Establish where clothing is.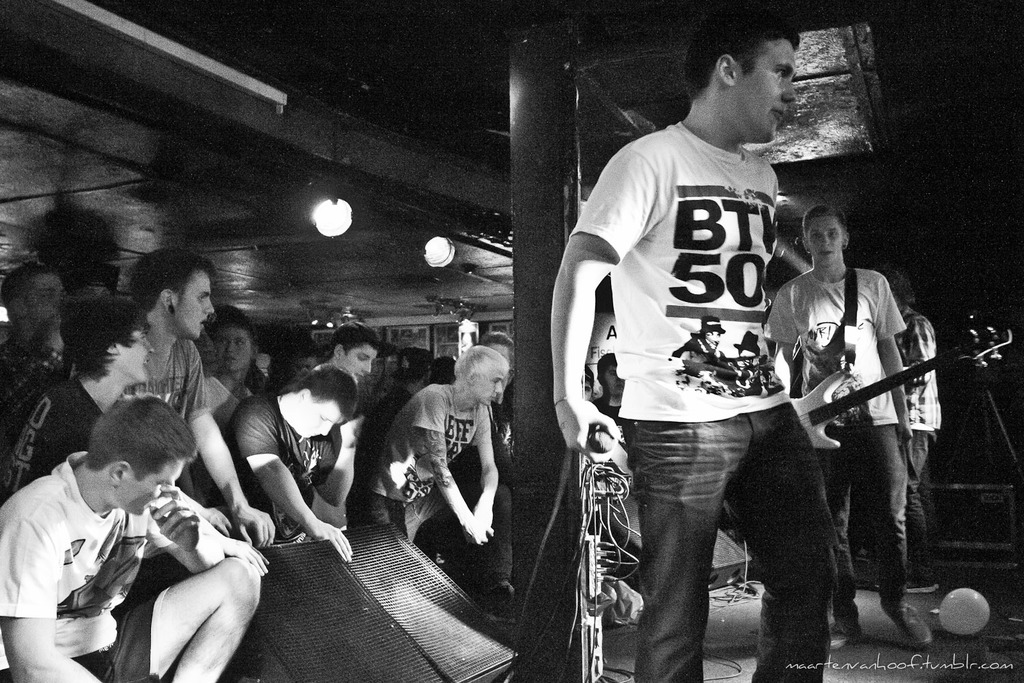
Established at (left=220, top=389, right=338, bottom=542).
